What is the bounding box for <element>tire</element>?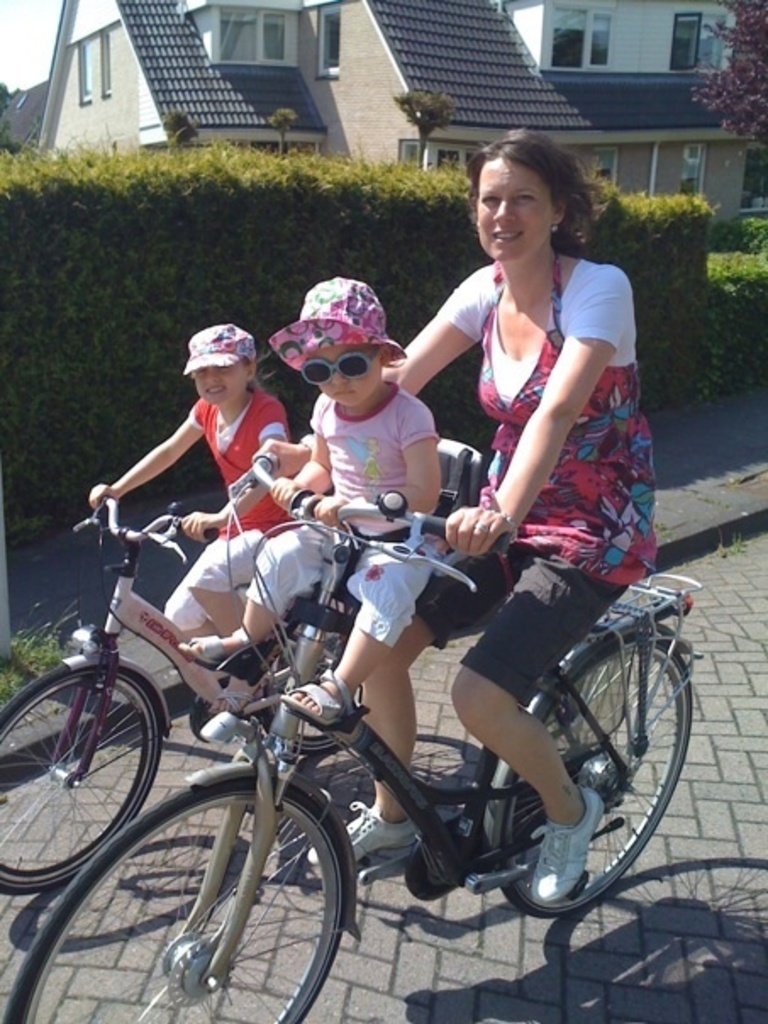
(498, 629, 690, 917).
